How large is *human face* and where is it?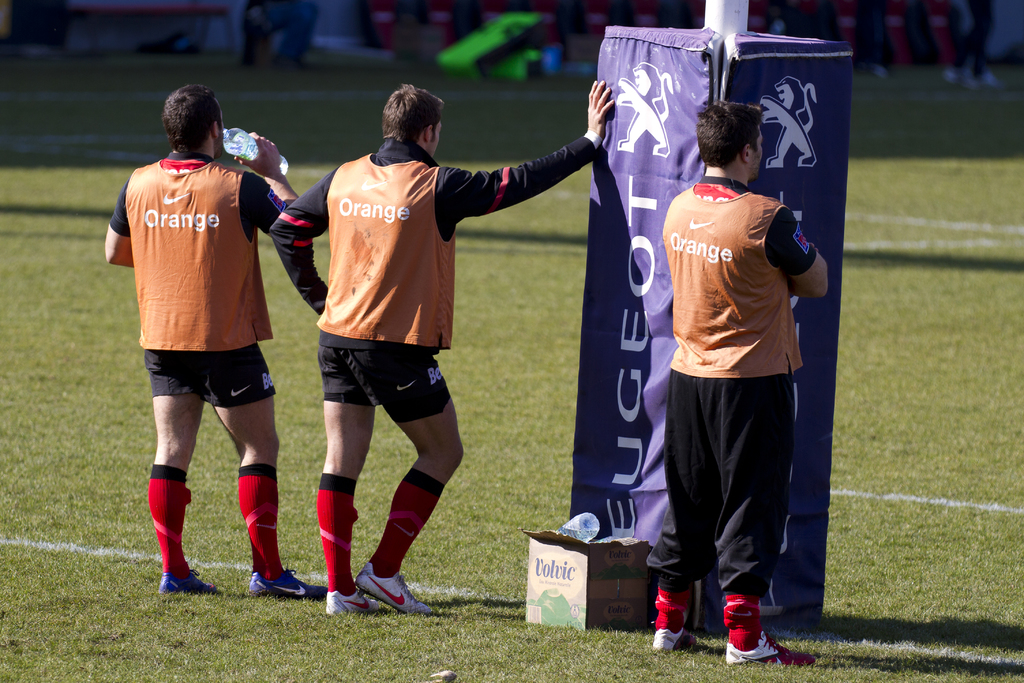
Bounding box: {"x1": 430, "y1": 115, "x2": 440, "y2": 154}.
